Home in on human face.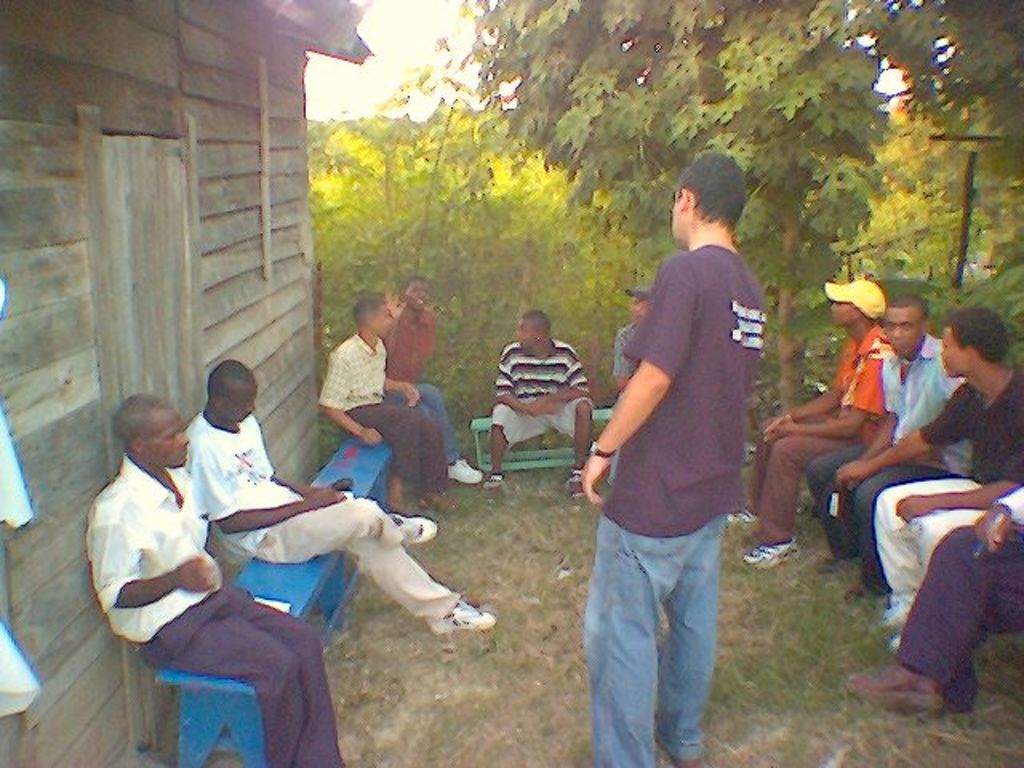
Homed in at left=371, top=306, right=395, bottom=344.
